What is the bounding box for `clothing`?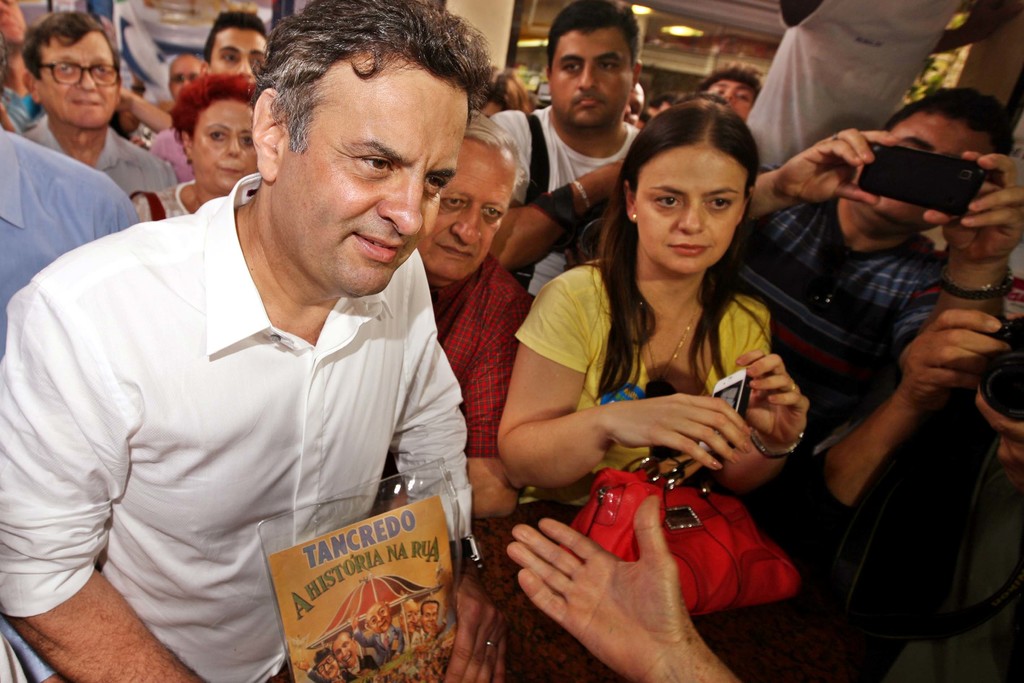
486 98 648 293.
